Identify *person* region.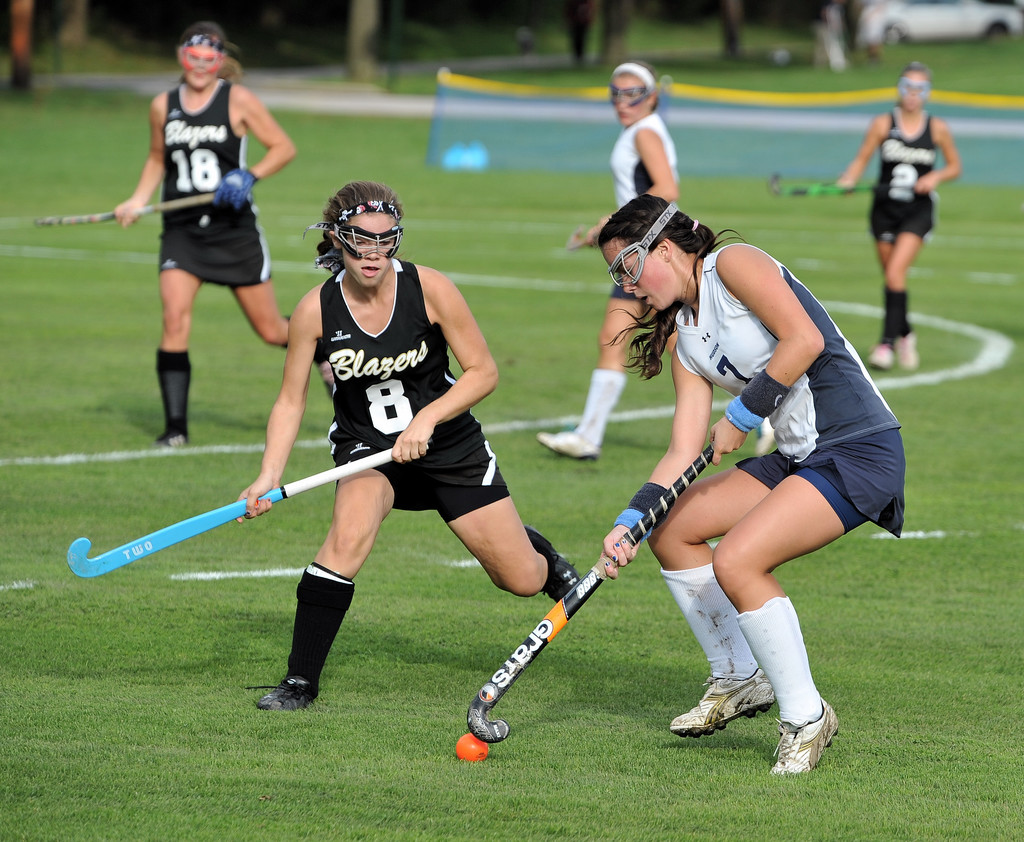
Region: (x1=871, y1=39, x2=970, y2=368).
